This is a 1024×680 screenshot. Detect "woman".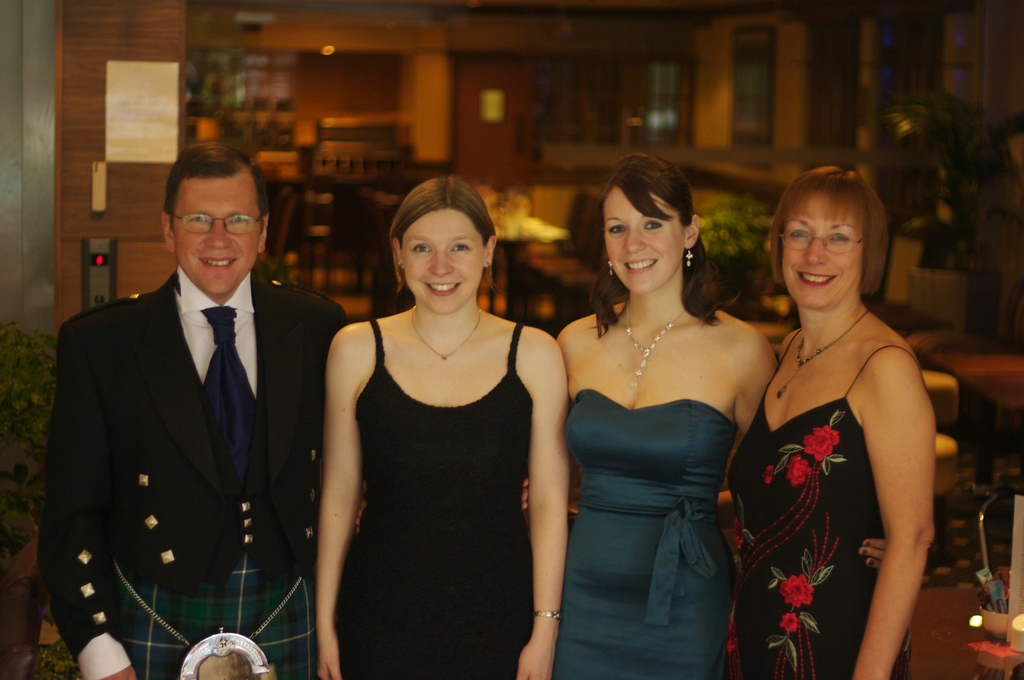
Rect(551, 150, 891, 679).
